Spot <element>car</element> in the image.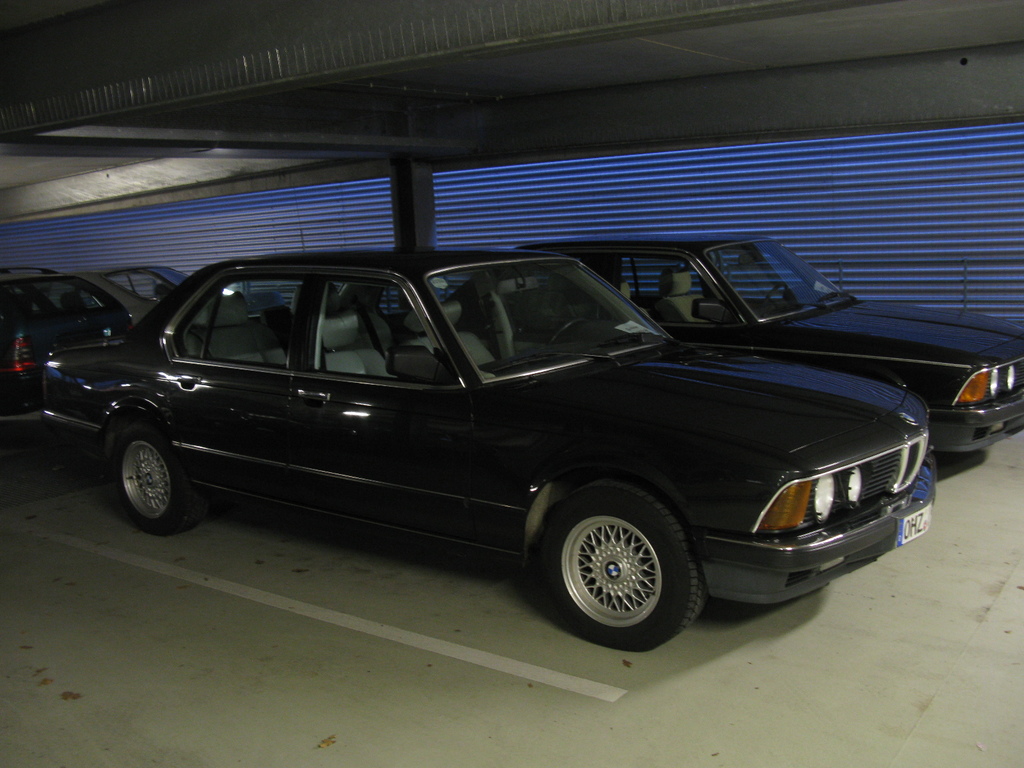
<element>car</element> found at detection(31, 240, 941, 637).
